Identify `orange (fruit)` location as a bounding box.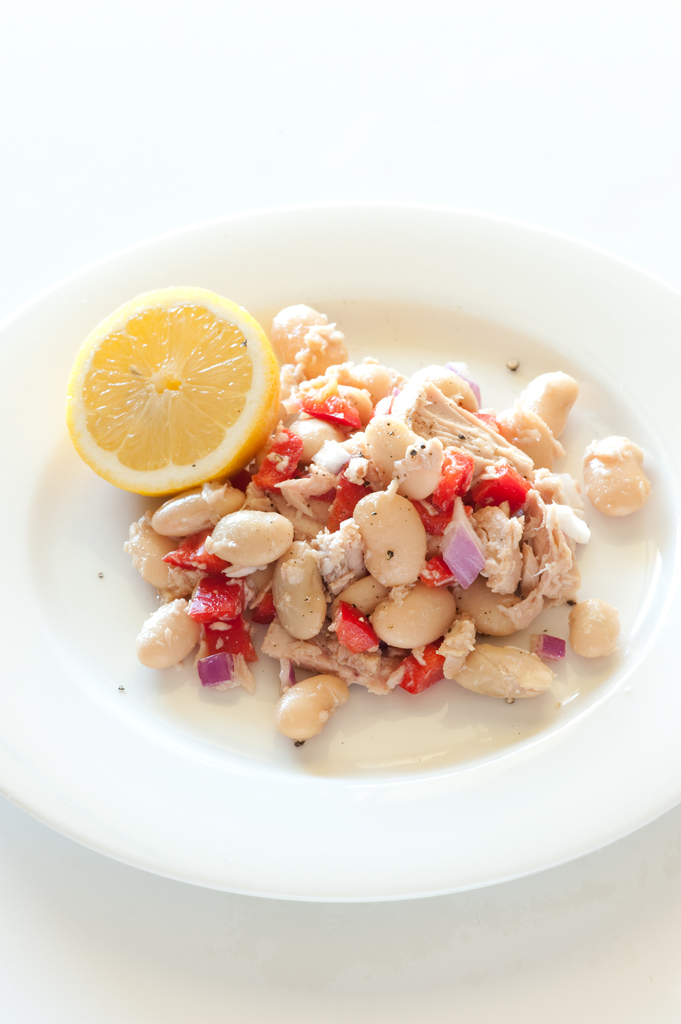
x1=65, y1=298, x2=284, y2=501.
